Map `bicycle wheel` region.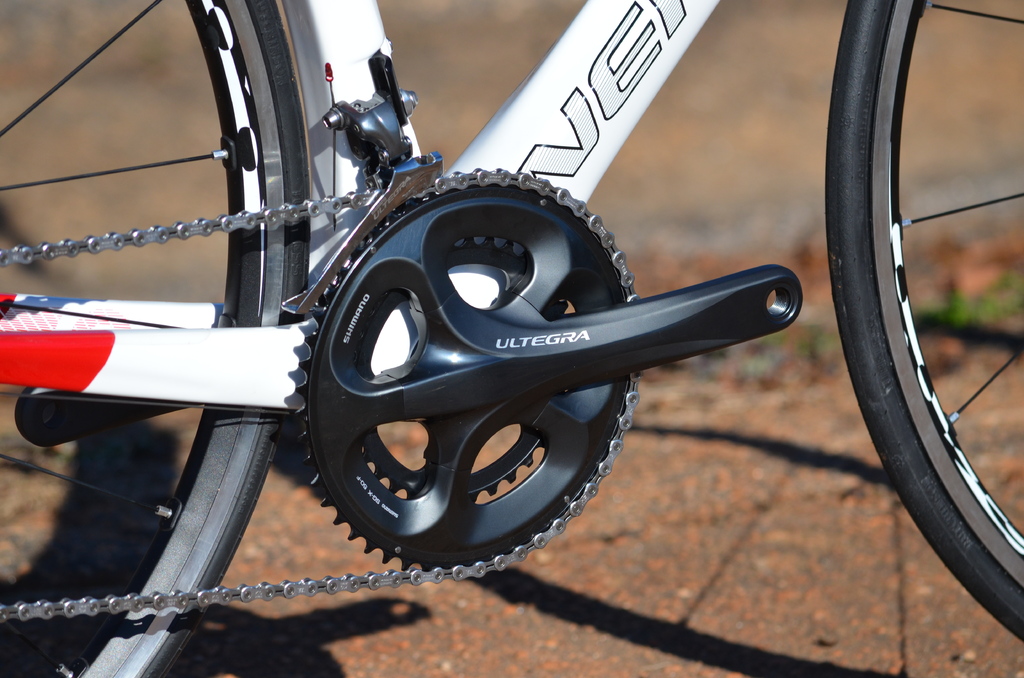
Mapped to <region>0, 0, 318, 677</region>.
